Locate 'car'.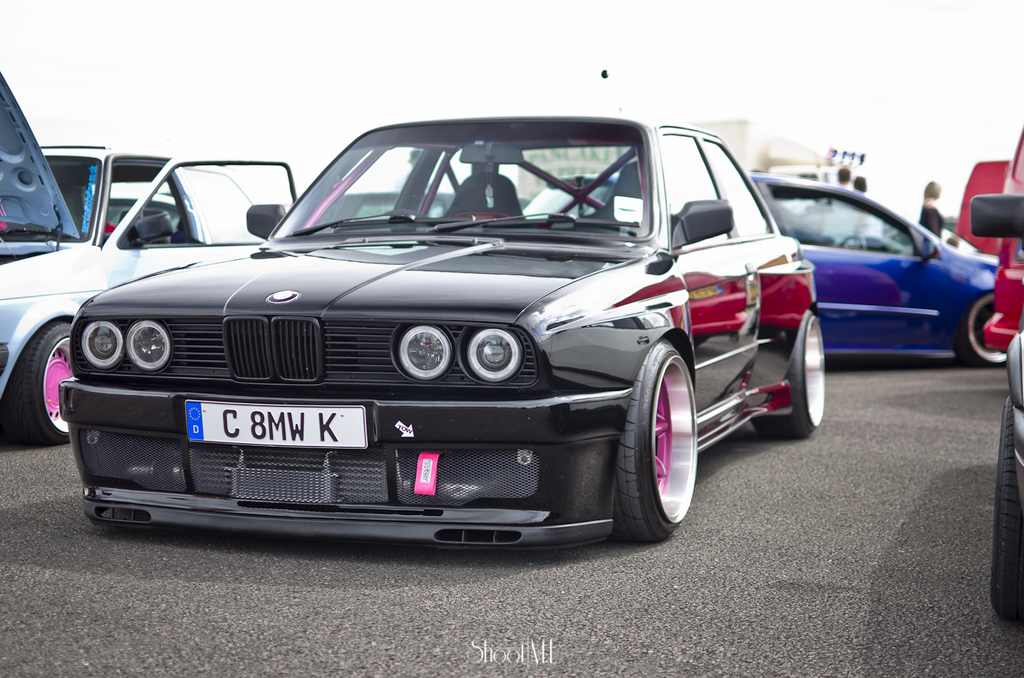
Bounding box: rect(65, 107, 832, 549).
